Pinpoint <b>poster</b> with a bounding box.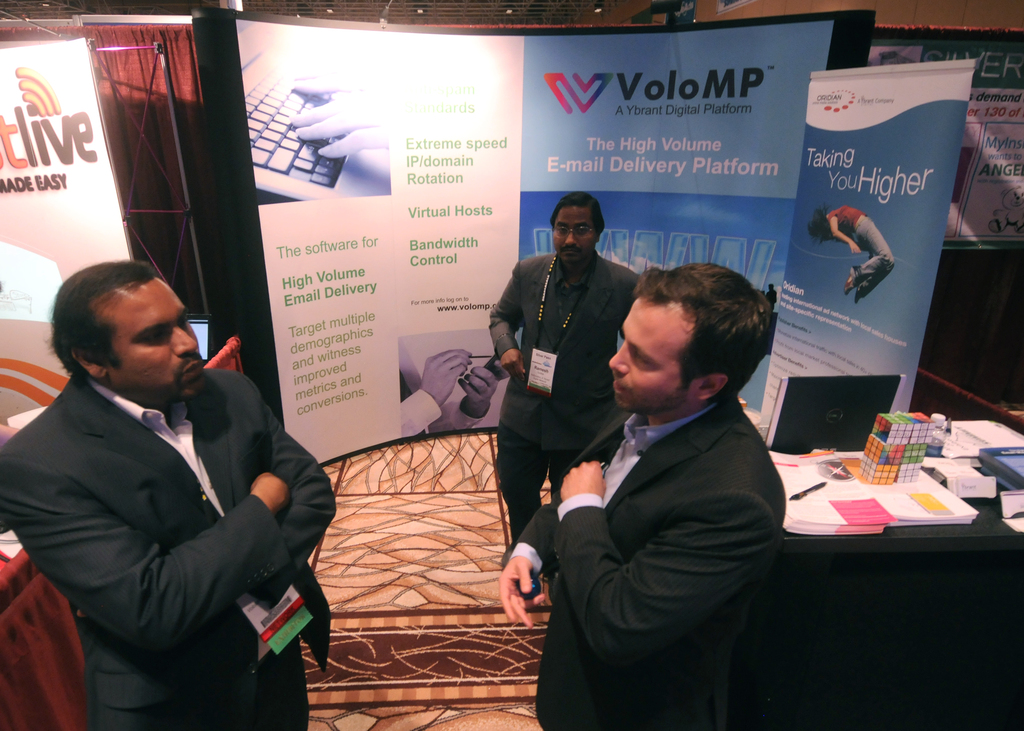
[left=872, top=31, right=1021, bottom=250].
